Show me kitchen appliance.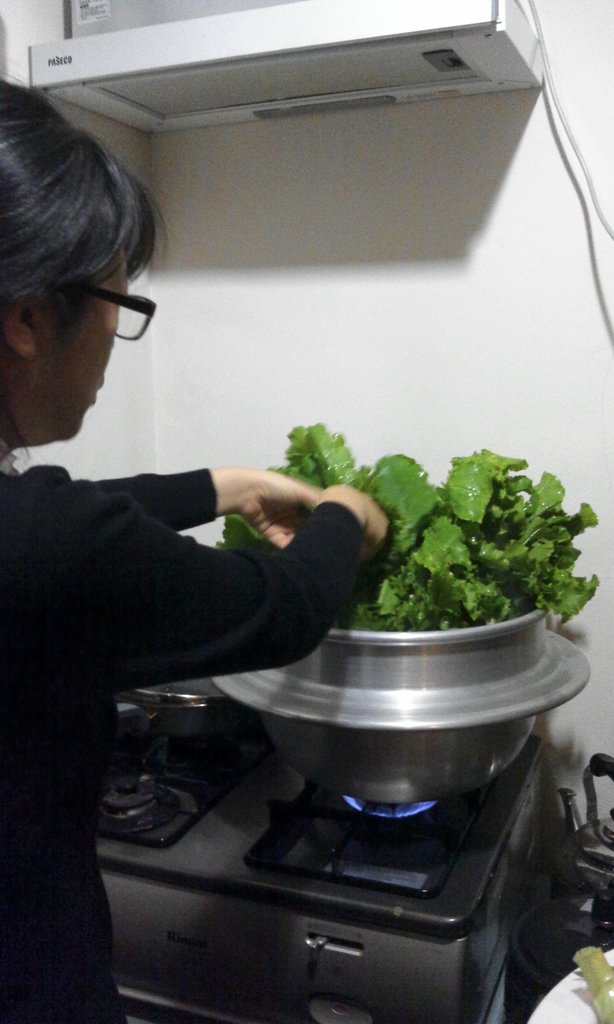
kitchen appliance is here: 209, 627, 588, 809.
